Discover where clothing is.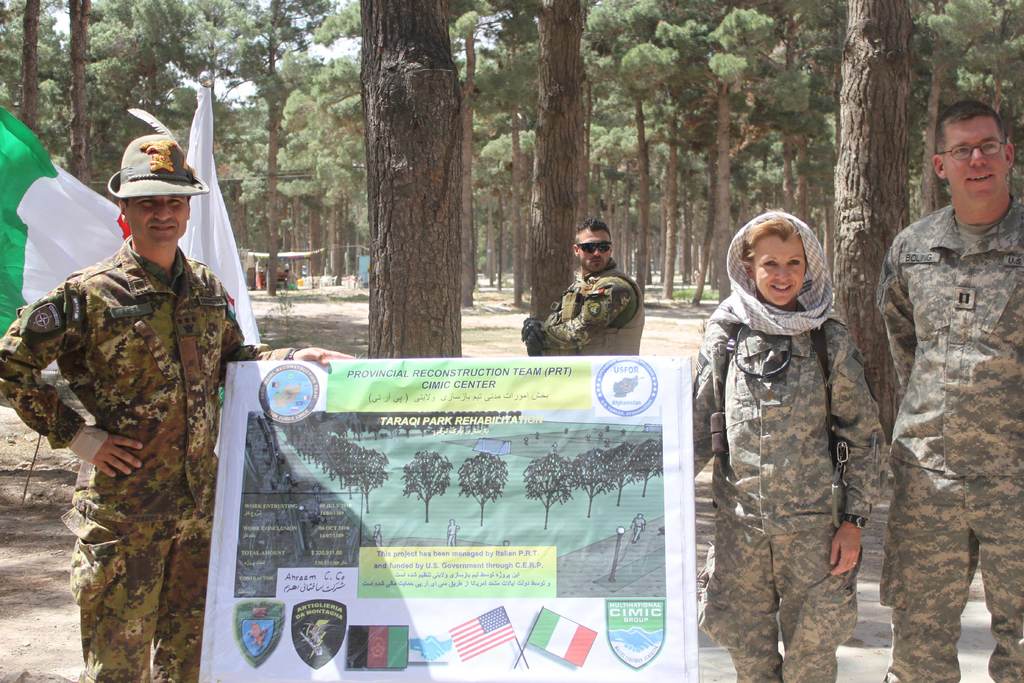
Discovered at 692/210/886/682.
